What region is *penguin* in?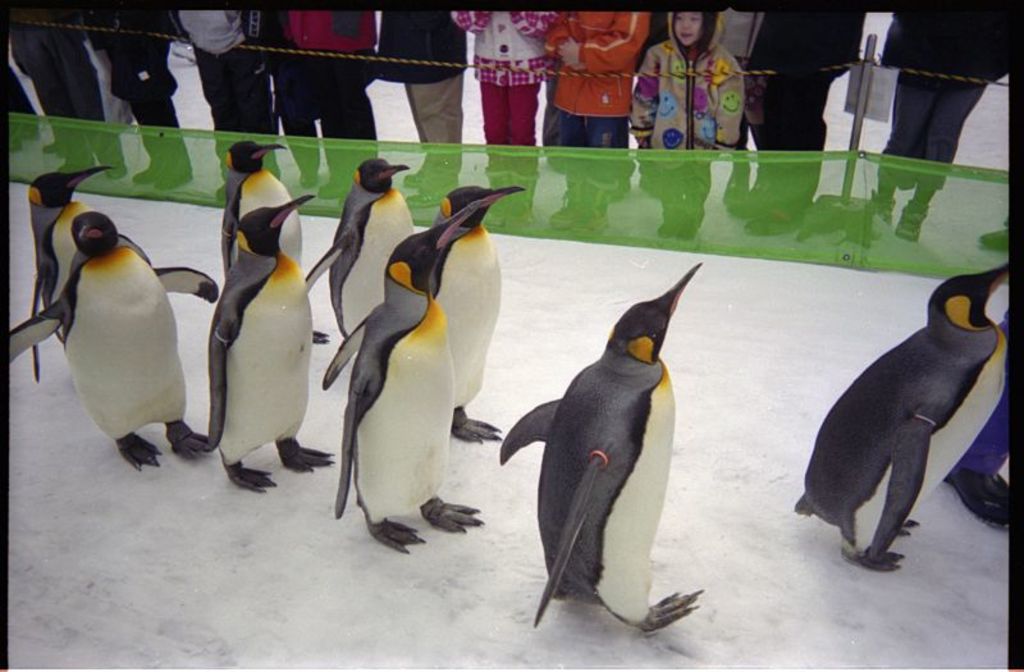
{"left": 497, "top": 260, "right": 705, "bottom": 631}.
